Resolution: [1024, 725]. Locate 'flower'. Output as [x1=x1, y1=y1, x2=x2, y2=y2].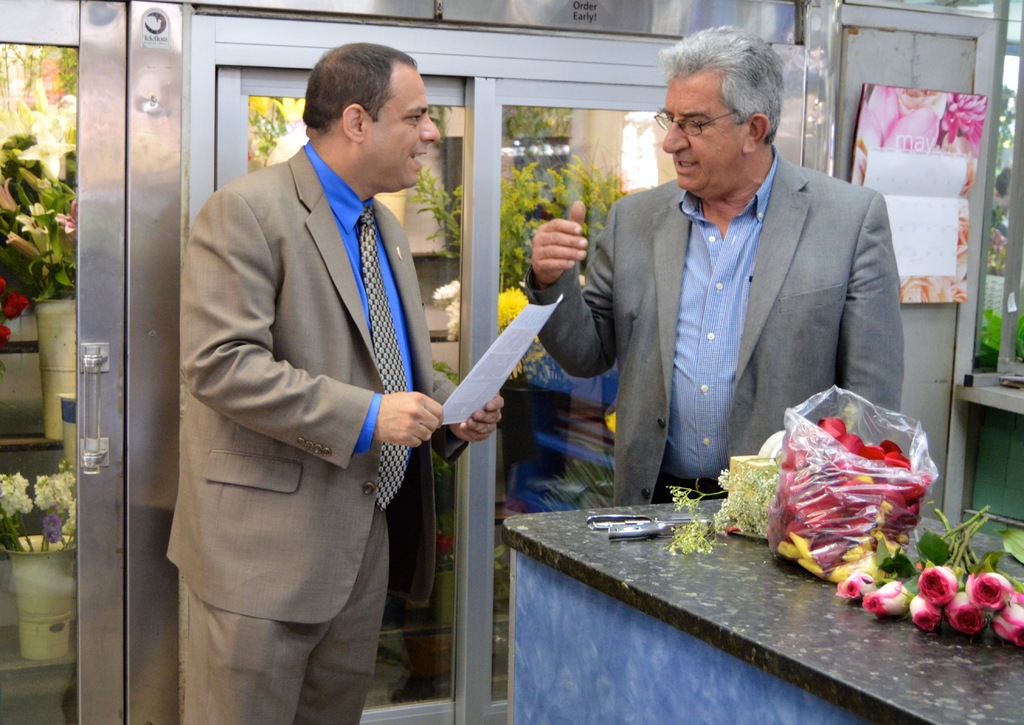
[x1=0, y1=317, x2=10, y2=348].
